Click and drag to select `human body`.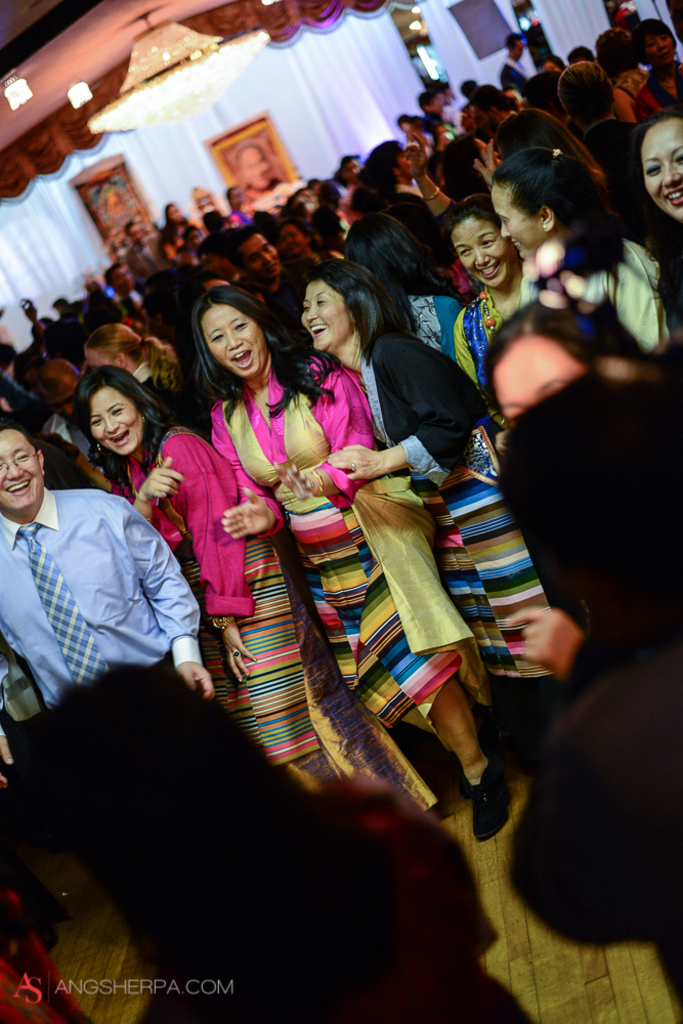
Selection: l=108, t=262, r=148, b=318.
